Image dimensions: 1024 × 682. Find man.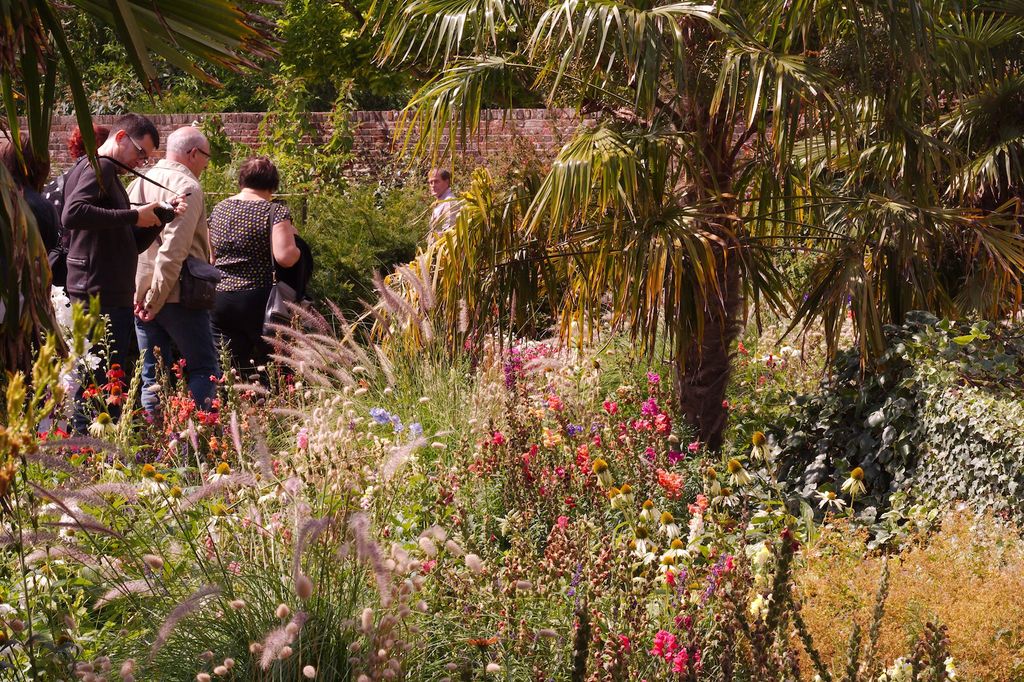
region(126, 122, 221, 450).
